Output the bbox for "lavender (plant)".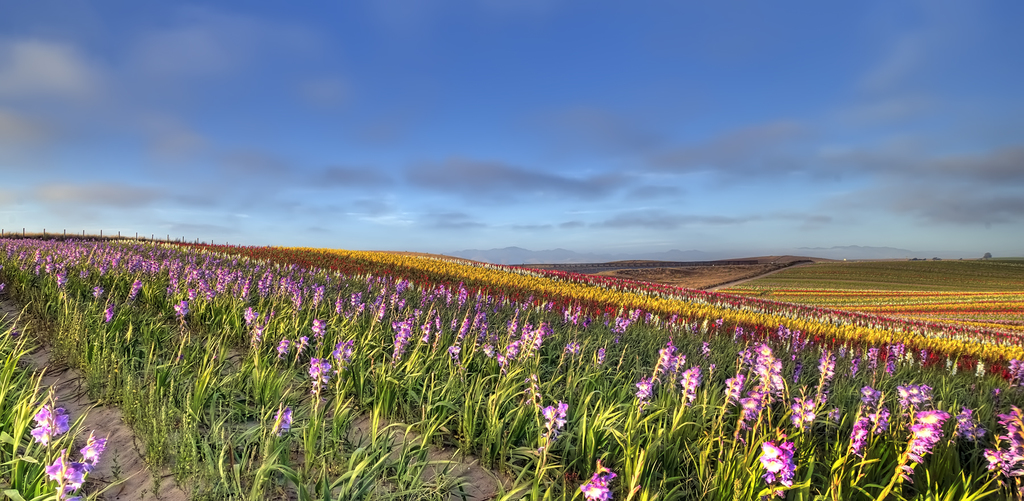
<bbox>243, 307, 259, 332</bbox>.
